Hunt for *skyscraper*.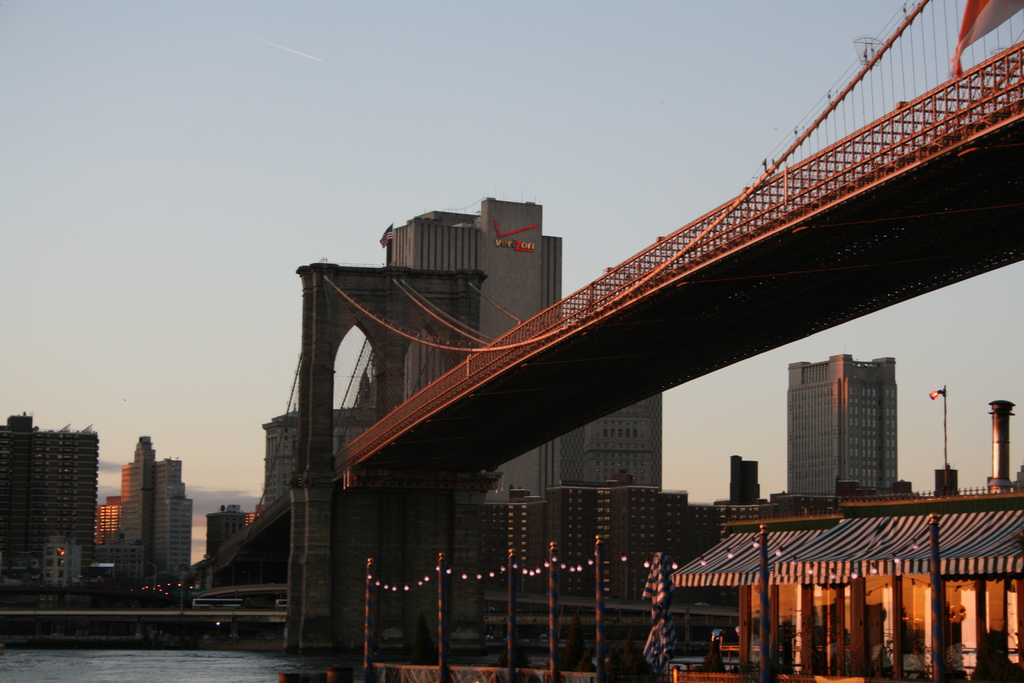
Hunted down at x1=0, y1=418, x2=100, y2=598.
